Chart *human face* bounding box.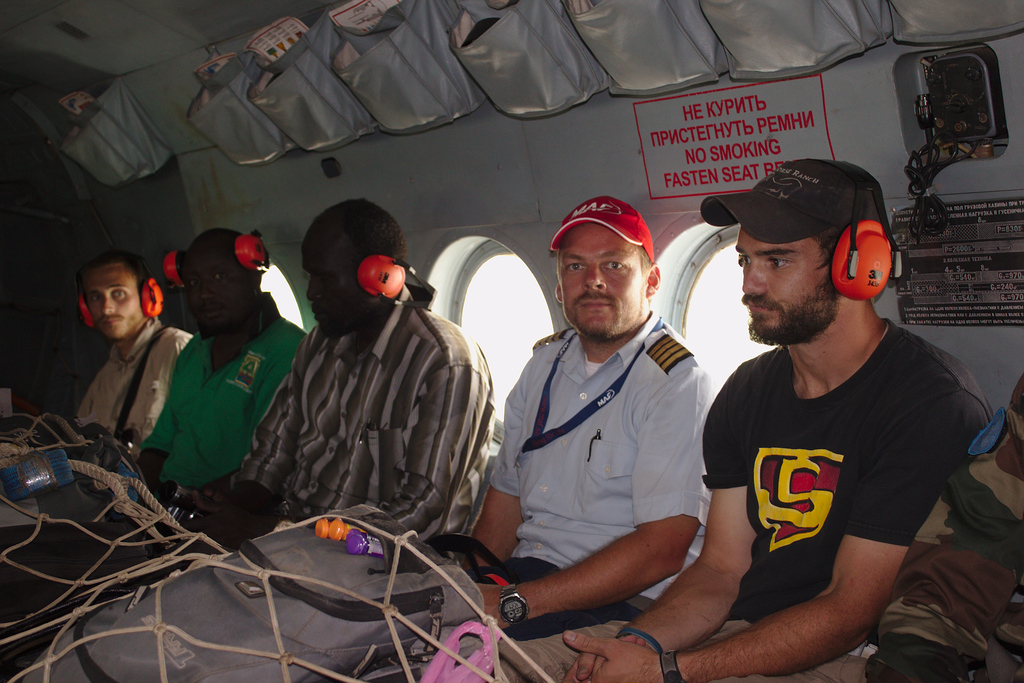
Charted: 557/222/647/340.
